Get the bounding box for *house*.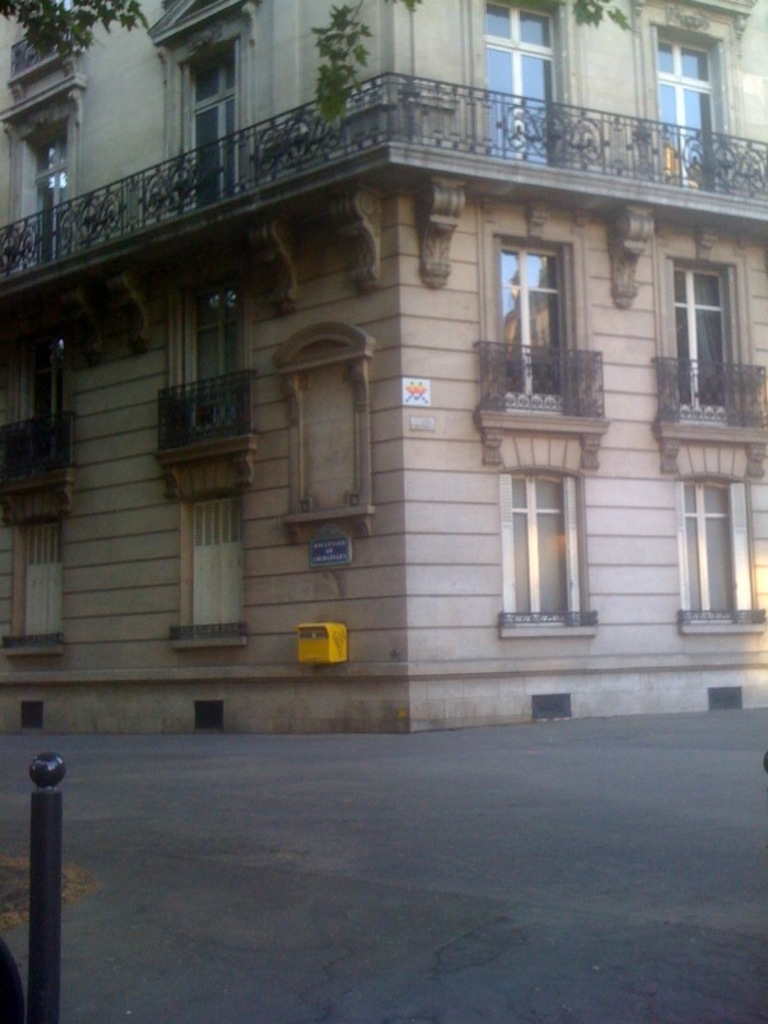
select_region(0, 0, 767, 735).
